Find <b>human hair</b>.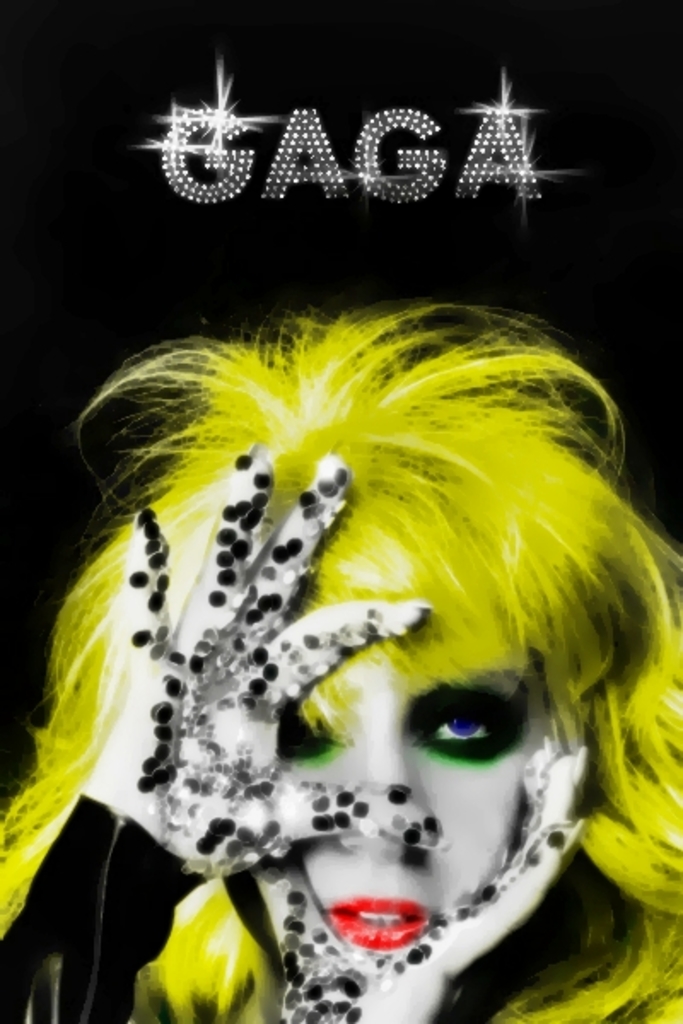
0,299,680,1022.
